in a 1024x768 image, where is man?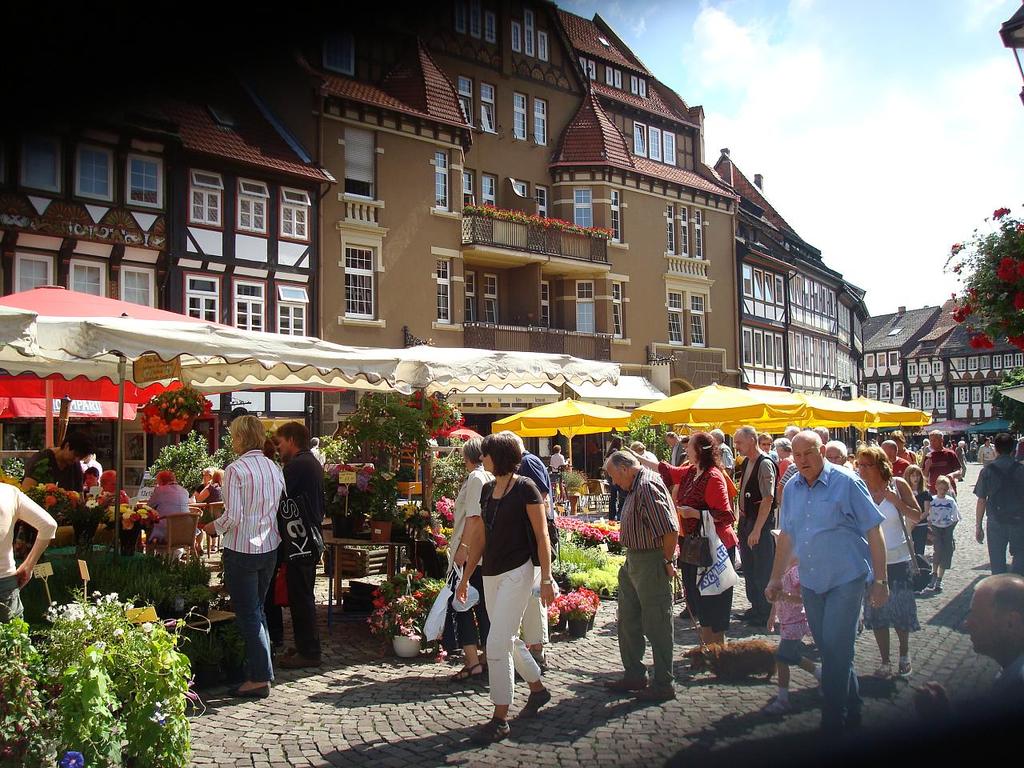
crop(918, 430, 959, 493).
